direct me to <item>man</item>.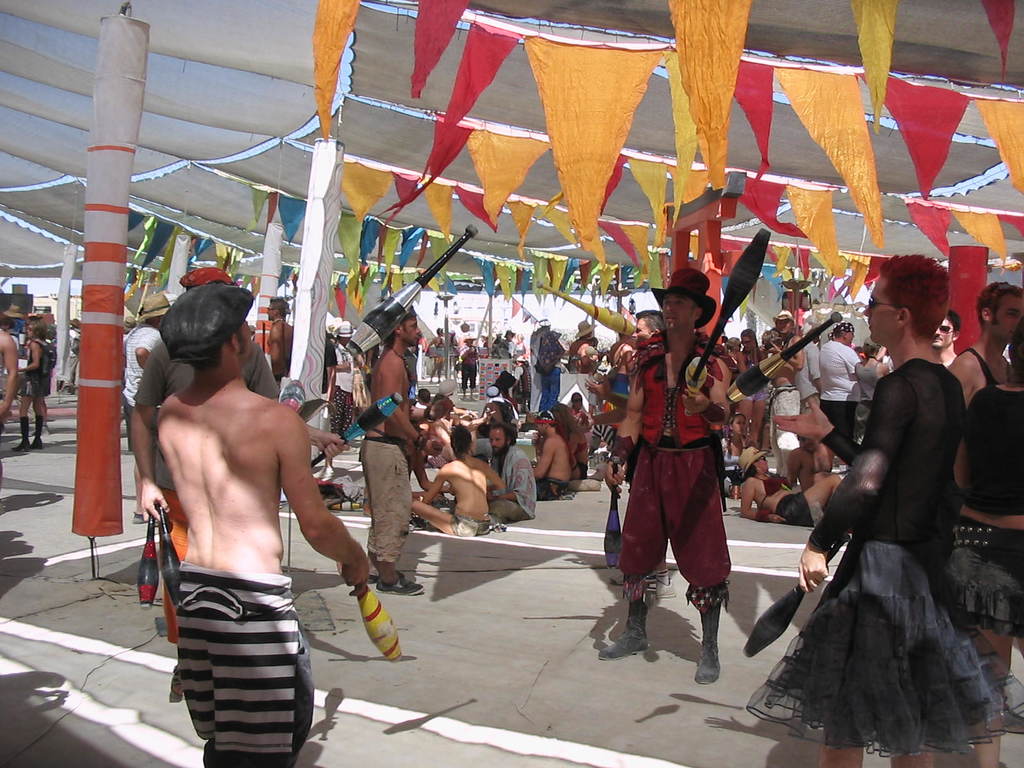
Direction: detection(266, 294, 292, 385).
